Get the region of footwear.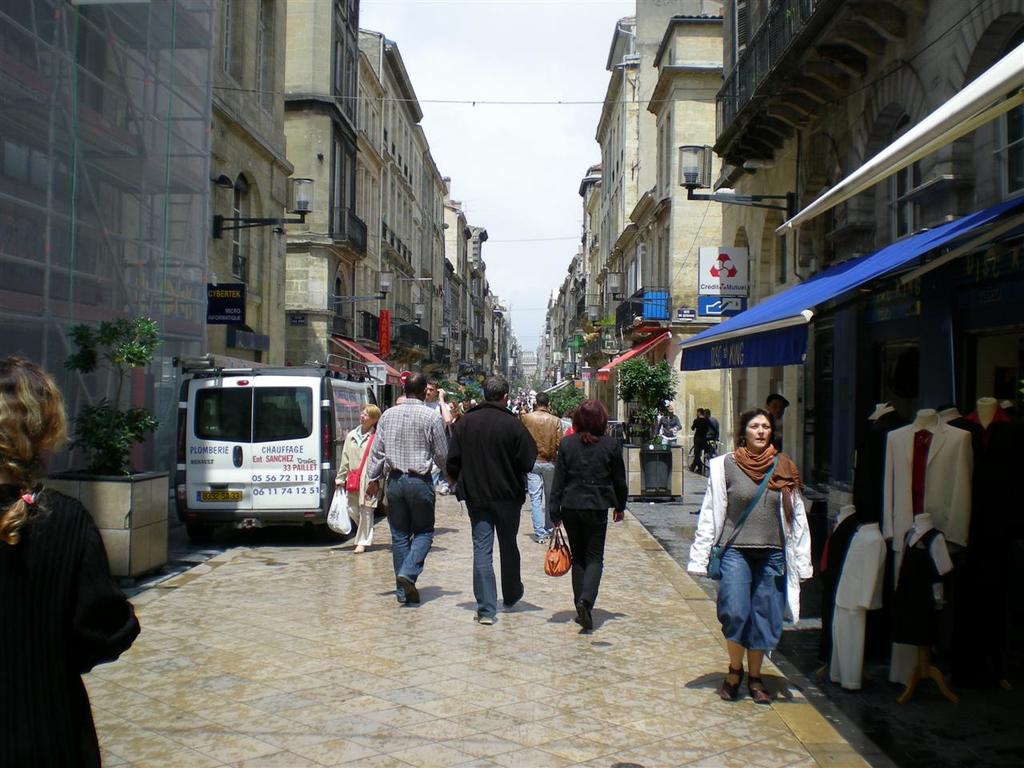
(578,598,594,632).
